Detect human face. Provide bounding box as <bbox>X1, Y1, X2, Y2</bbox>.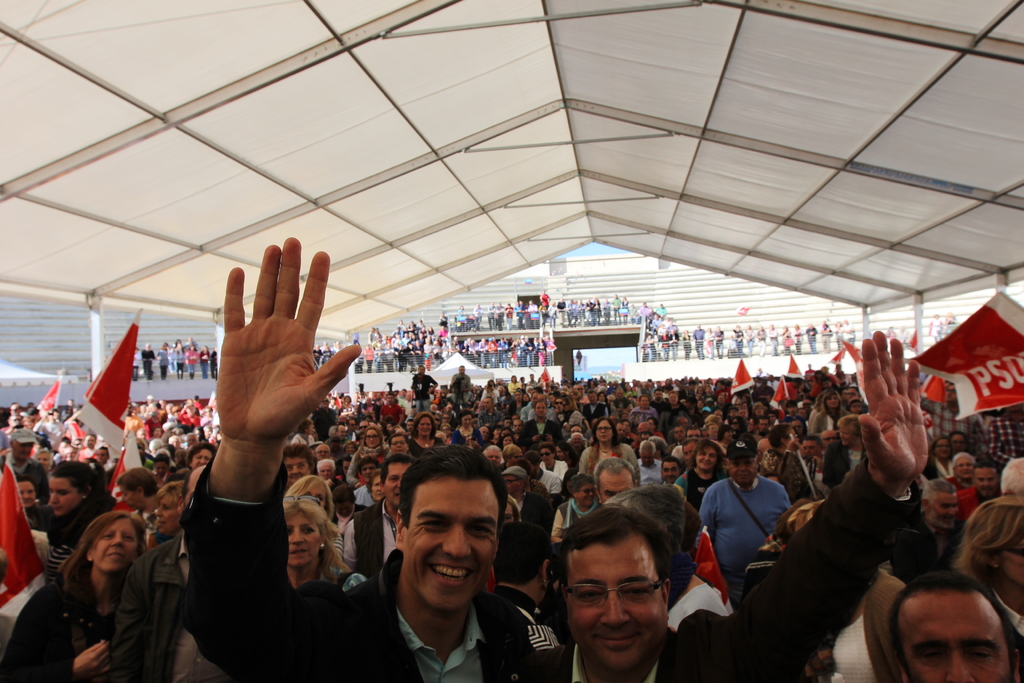
<bbox>803, 440, 819, 456</bbox>.
